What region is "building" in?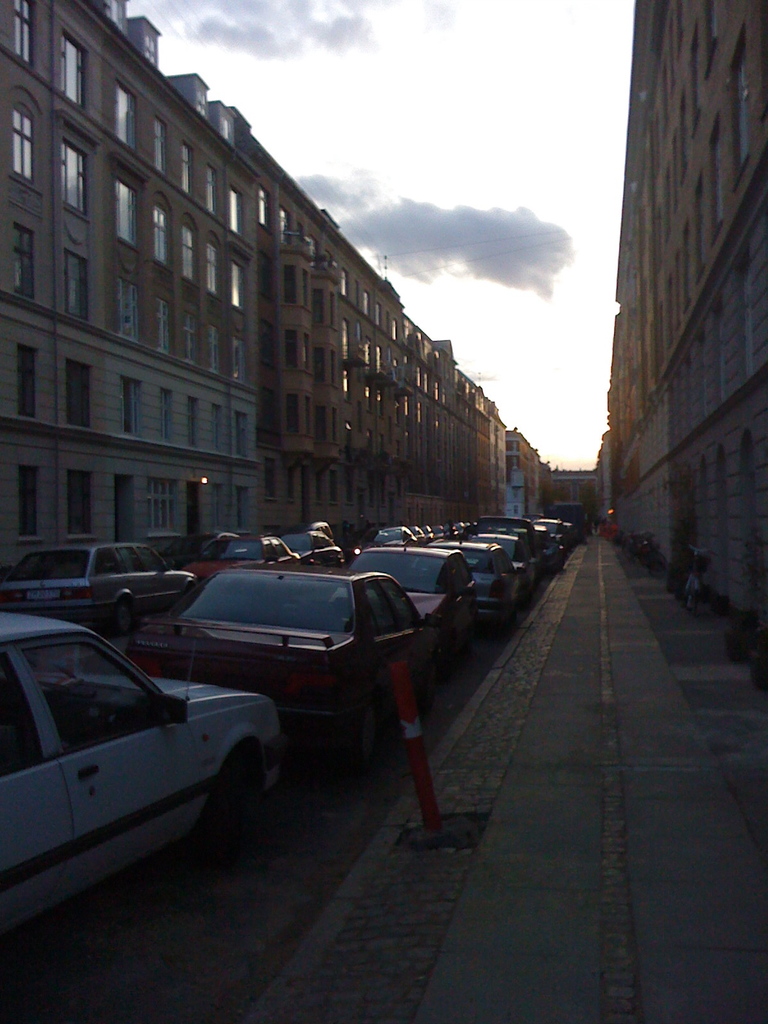
l=552, t=0, r=767, b=657.
